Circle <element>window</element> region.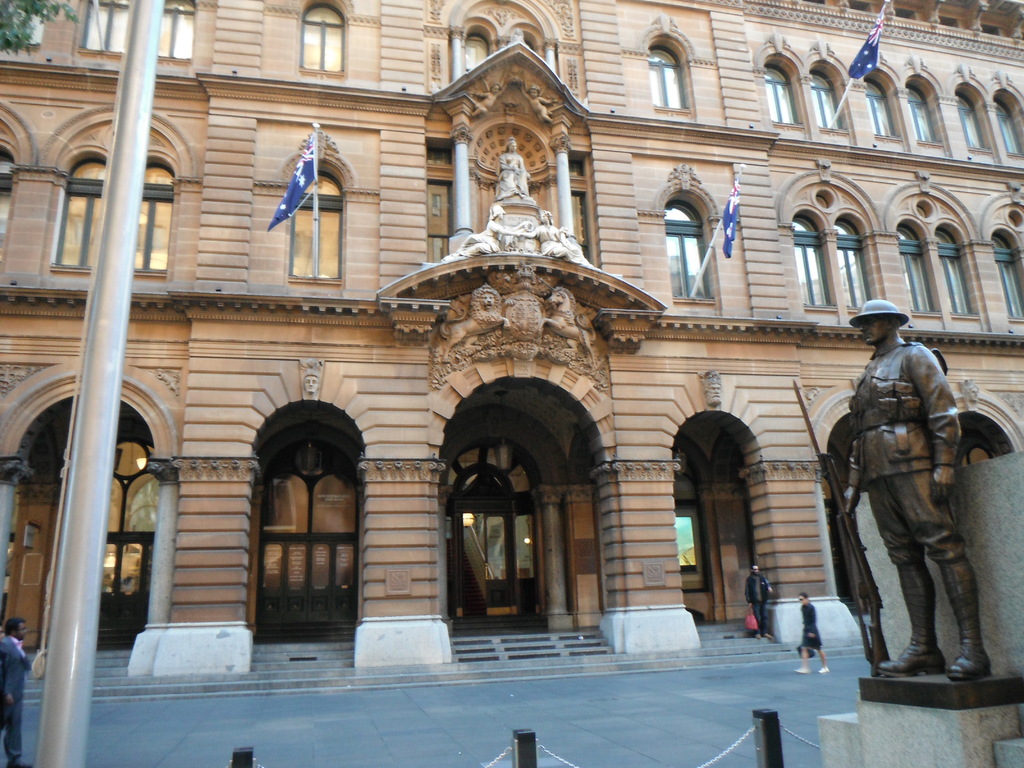
Region: select_region(794, 212, 831, 307).
